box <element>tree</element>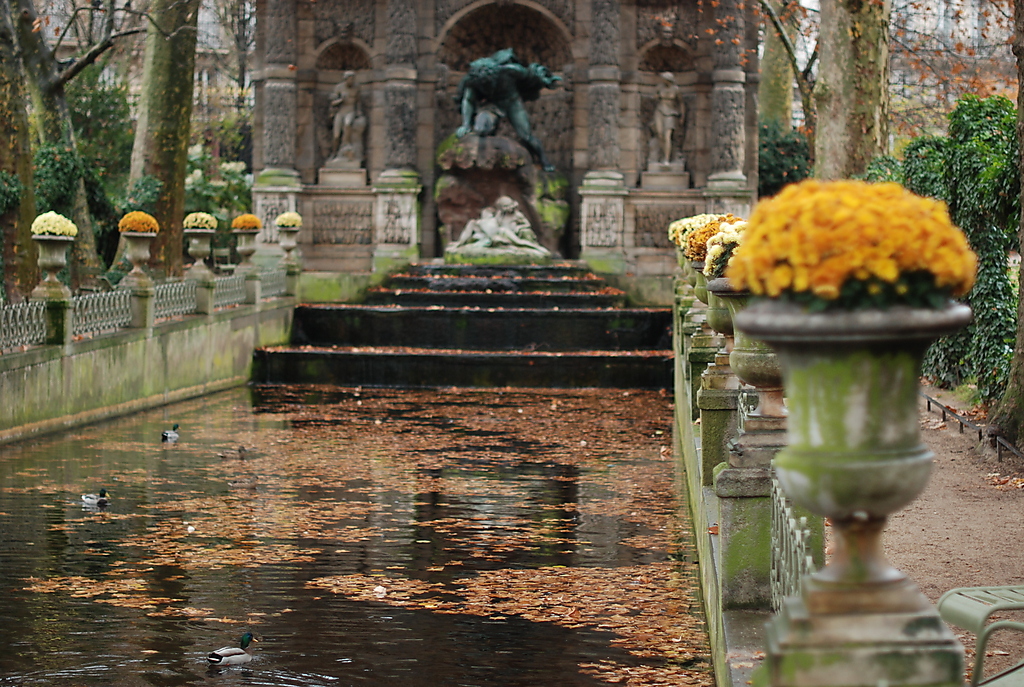
<bbox>746, 0, 817, 153</bbox>
